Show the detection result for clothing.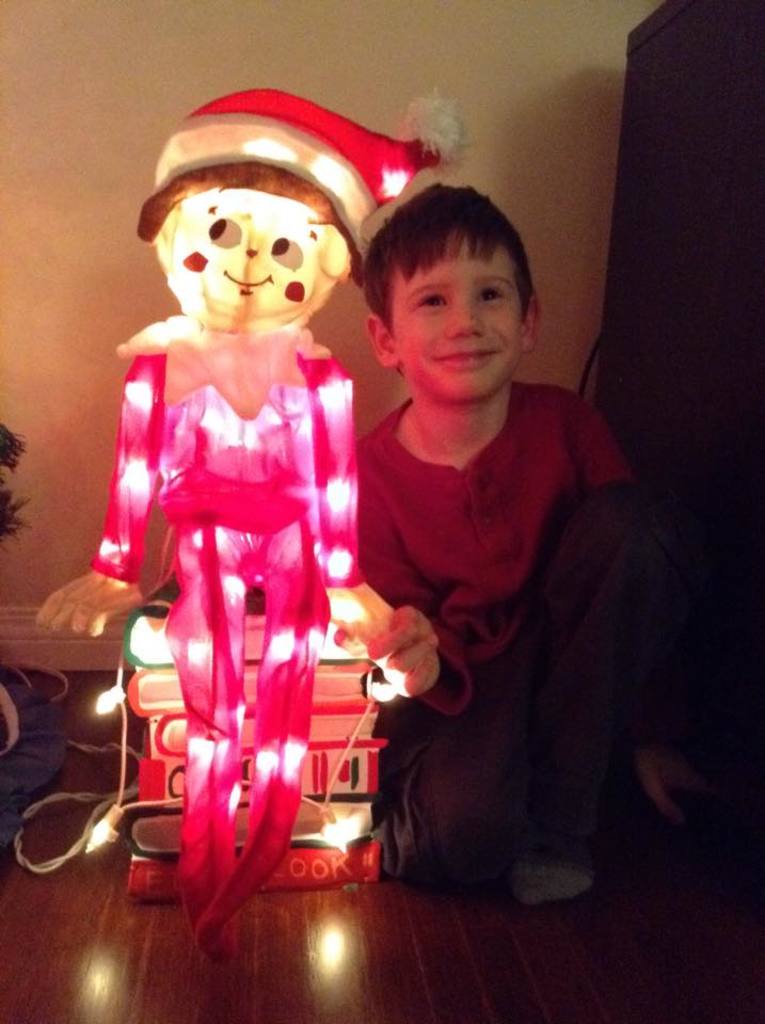
left=373, top=391, right=667, bottom=875.
